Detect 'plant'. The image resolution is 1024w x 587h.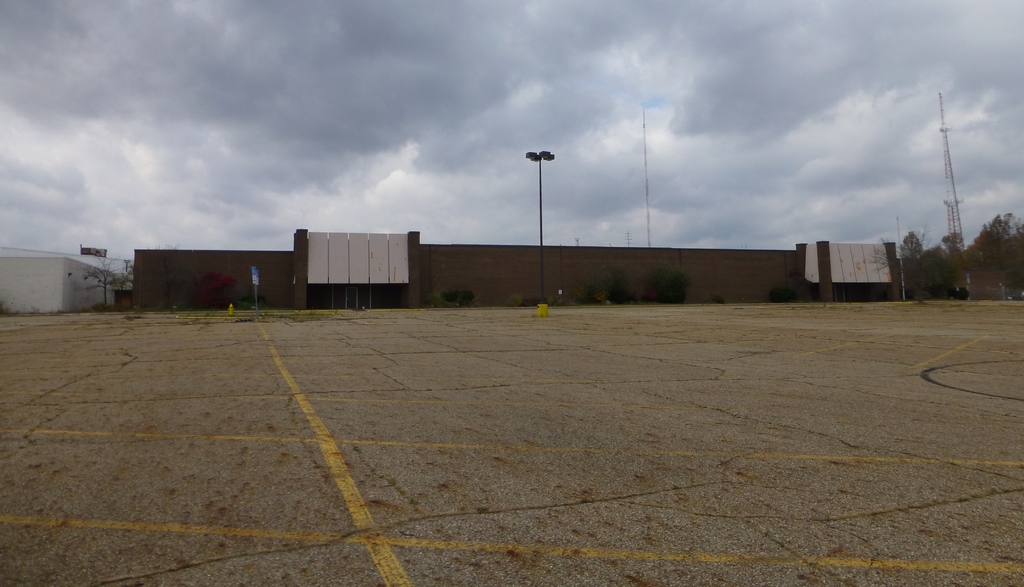
<region>768, 284, 793, 302</region>.
